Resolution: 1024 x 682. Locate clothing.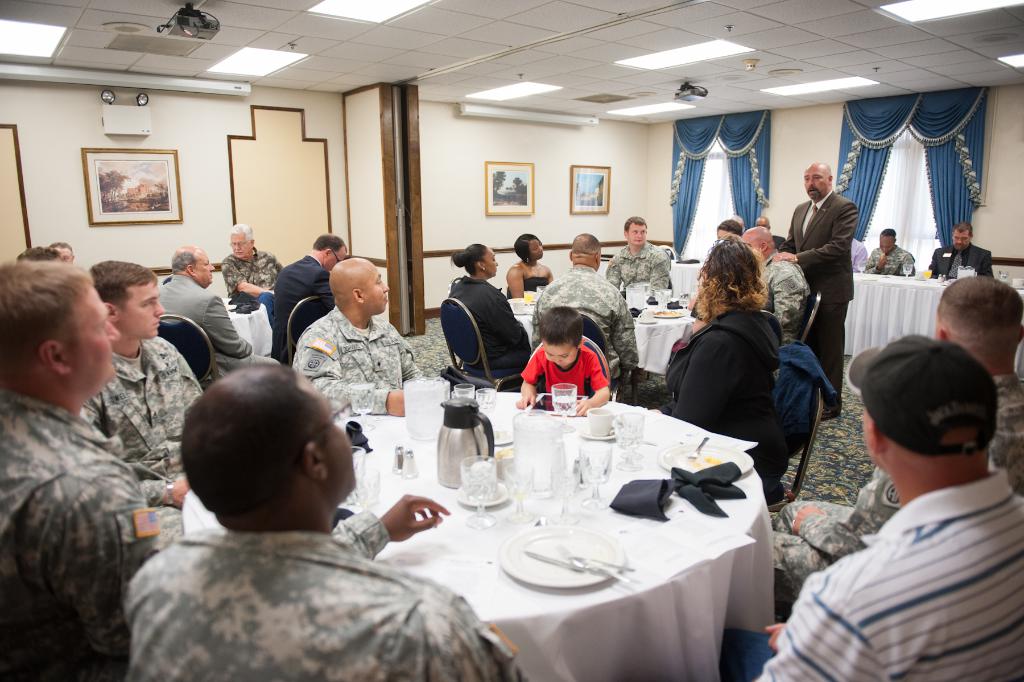
region(524, 342, 616, 415).
